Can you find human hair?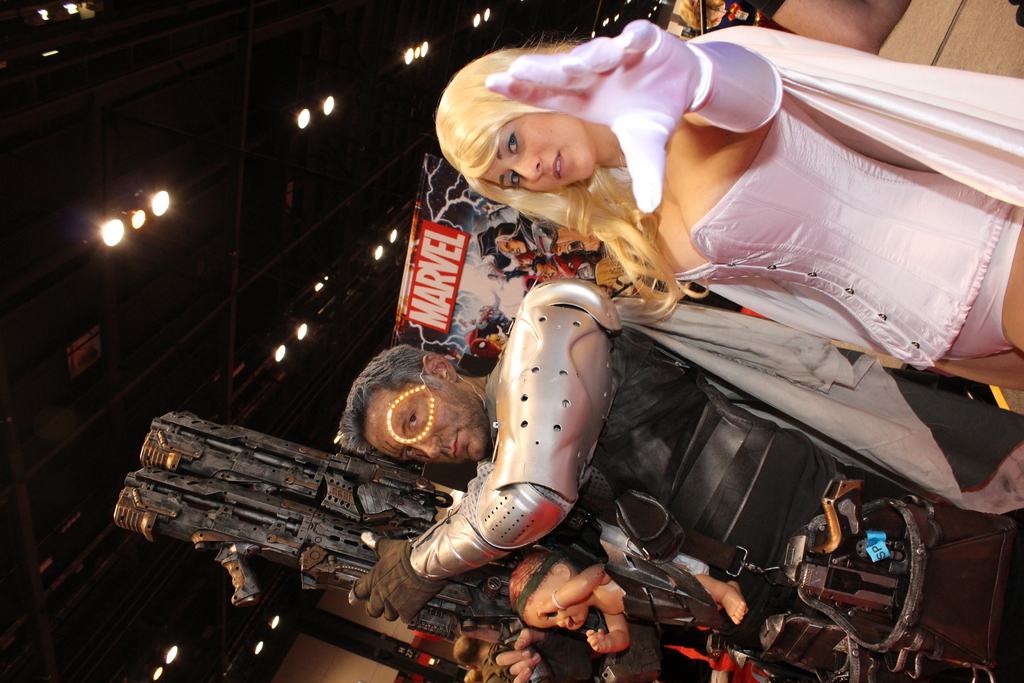
Yes, bounding box: box(456, 638, 479, 662).
